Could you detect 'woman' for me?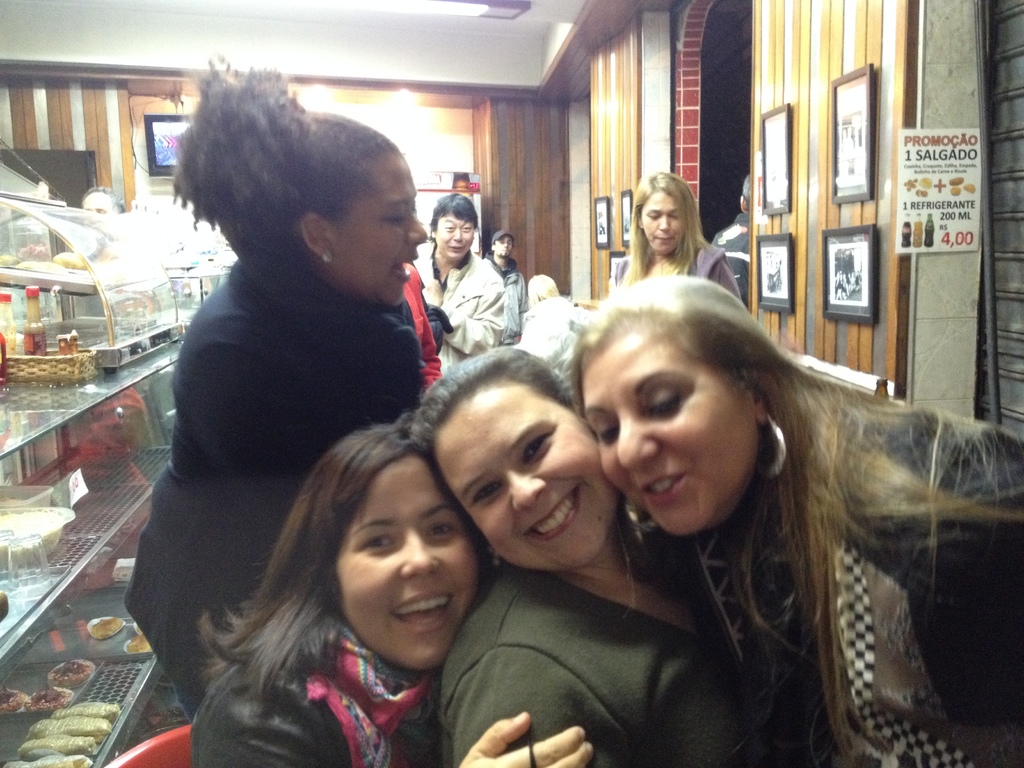
Detection result: BBox(123, 55, 425, 720).
